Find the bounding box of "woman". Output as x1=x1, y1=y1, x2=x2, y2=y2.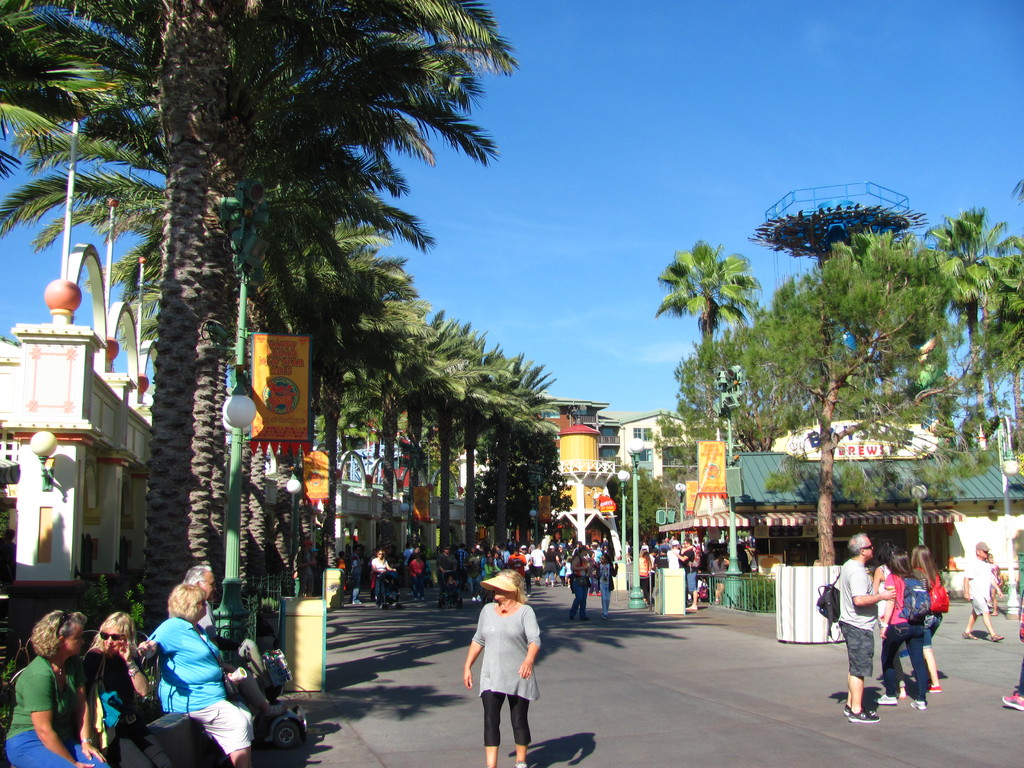
x1=906, y1=545, x2=955, y2=696.
